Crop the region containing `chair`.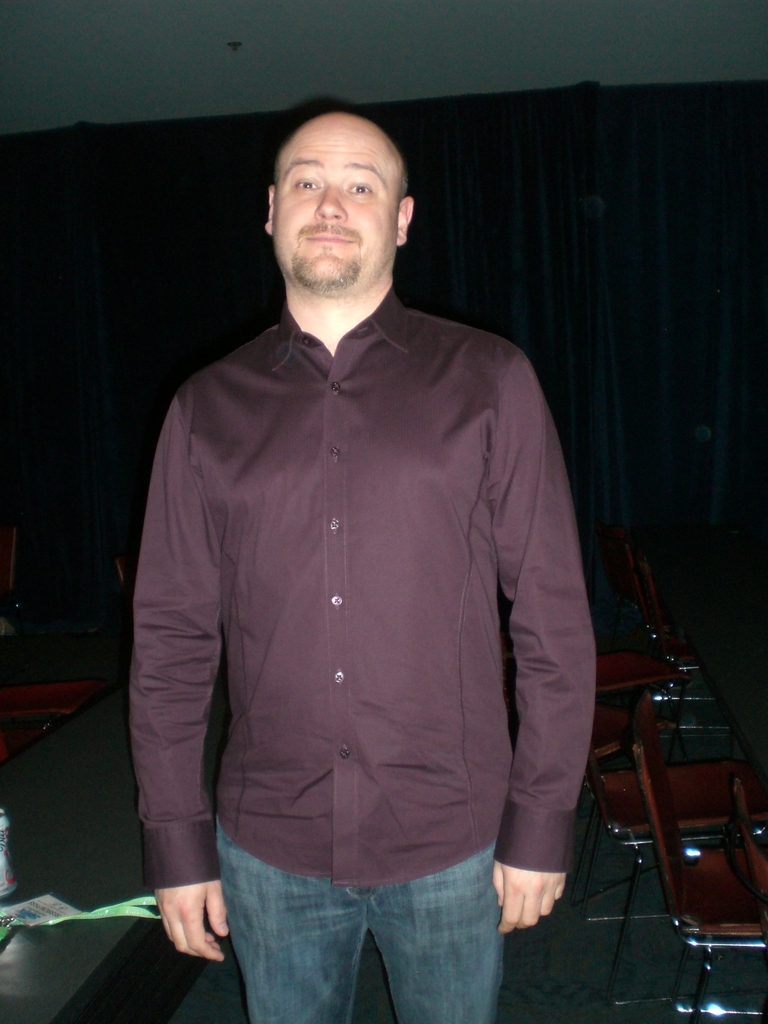
Crop region: (567, 693, 767, 927).
